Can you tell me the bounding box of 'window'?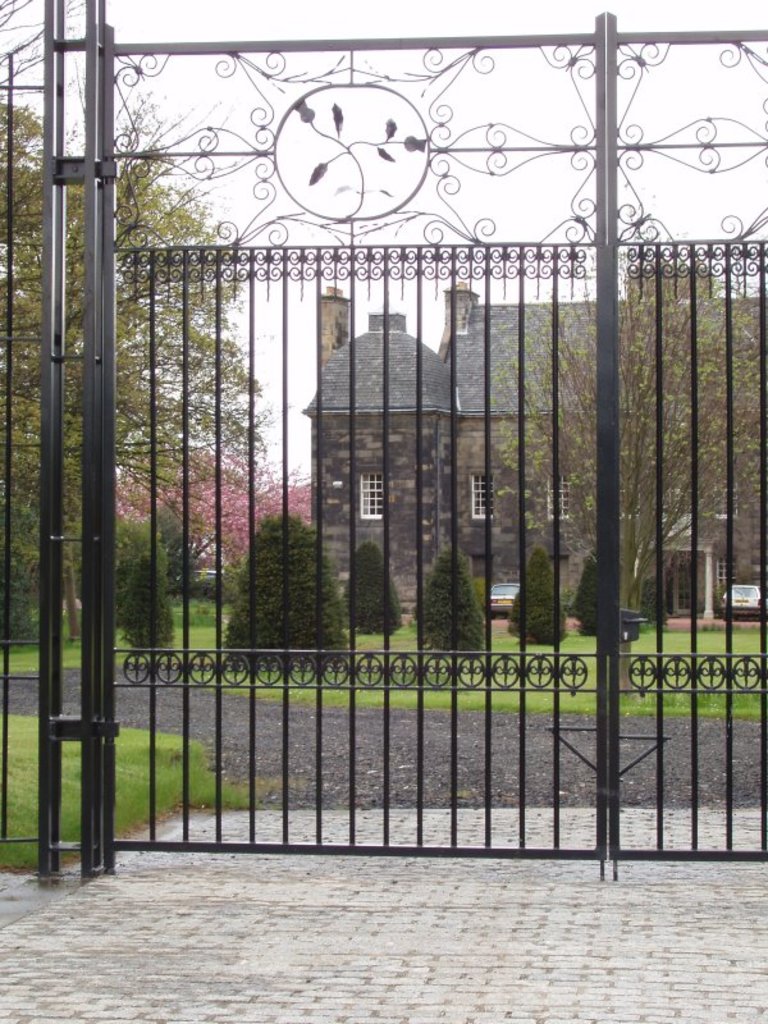
470:472:490:515.
